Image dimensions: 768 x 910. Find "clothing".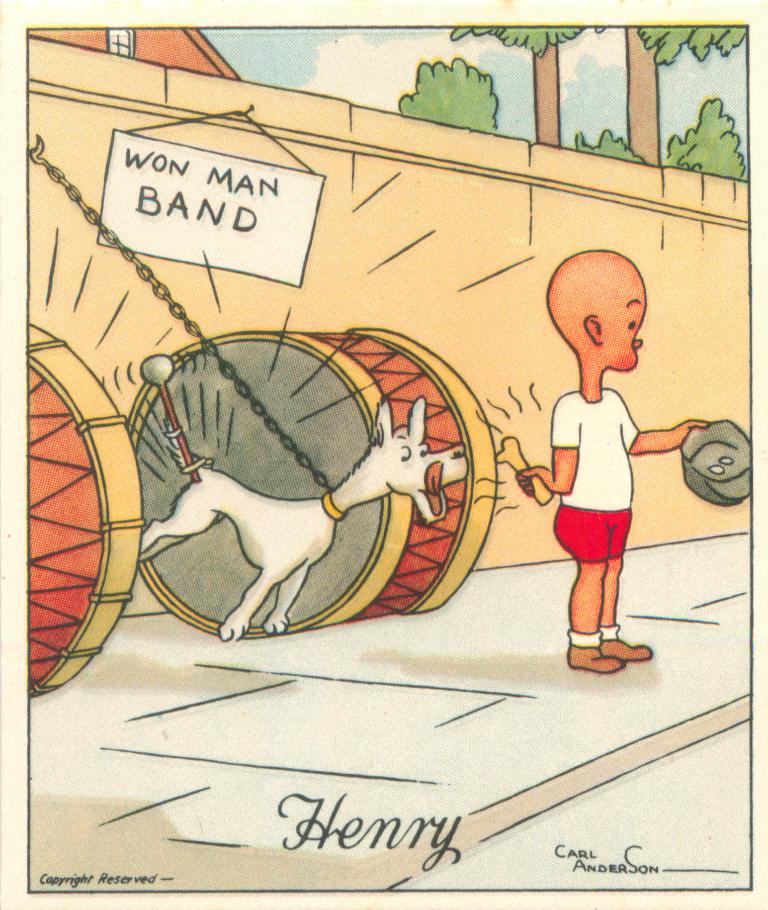
BBox(555, 388, 639, 559).
